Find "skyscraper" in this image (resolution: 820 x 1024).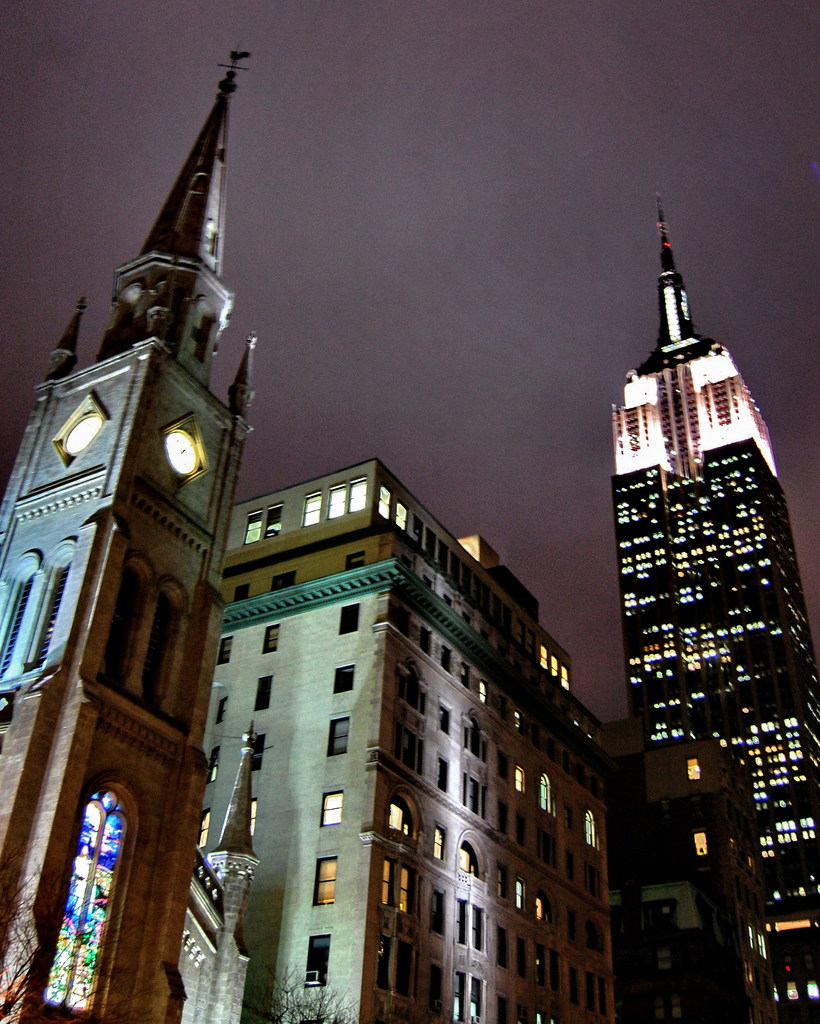
{"left": 581, "top": 172, "right": 811, "bottom": 964}.
